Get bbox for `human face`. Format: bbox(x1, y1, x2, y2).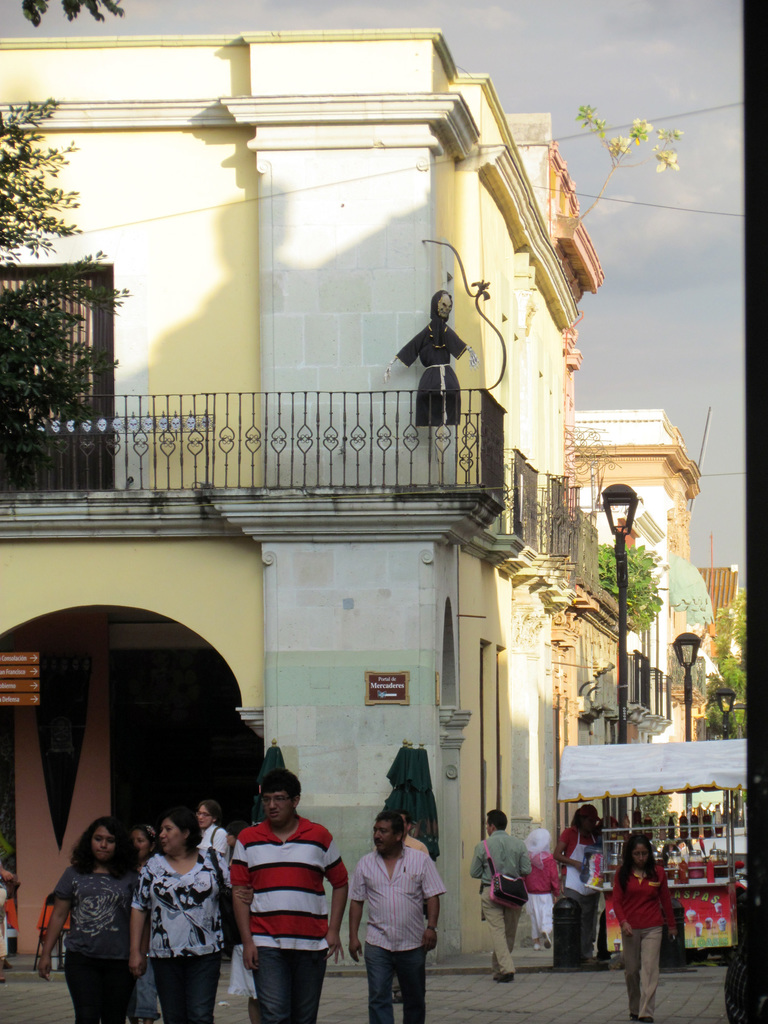
bbox(262, 792, 296, 825).
